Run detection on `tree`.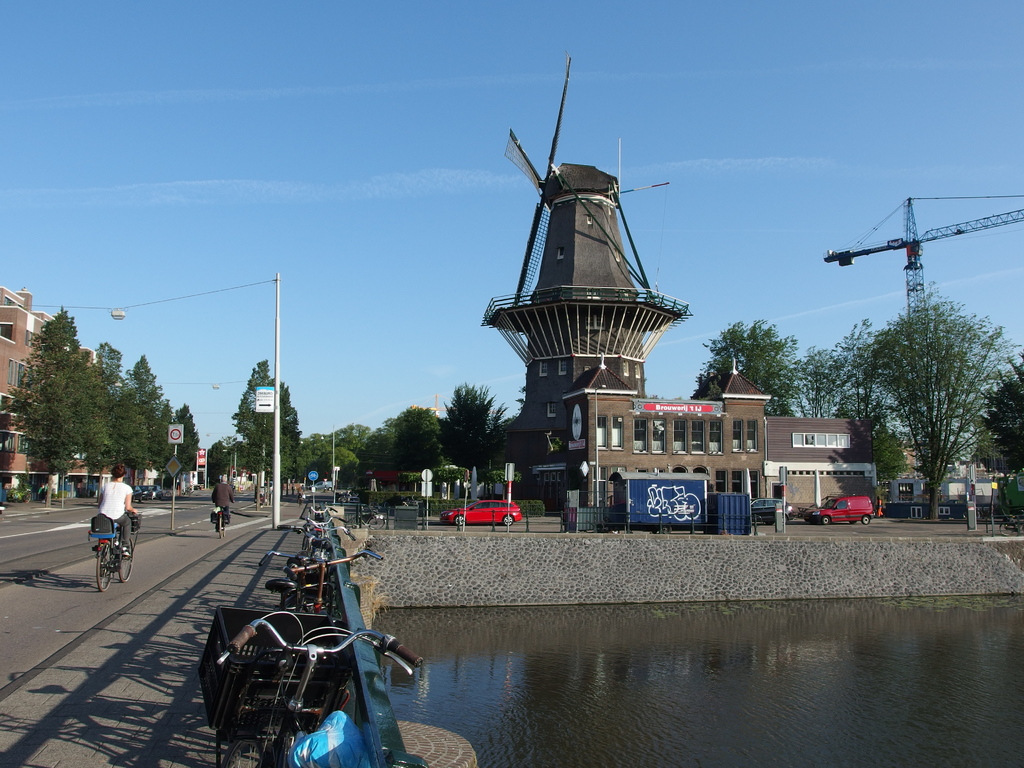
Result: 82,339,123,505.
